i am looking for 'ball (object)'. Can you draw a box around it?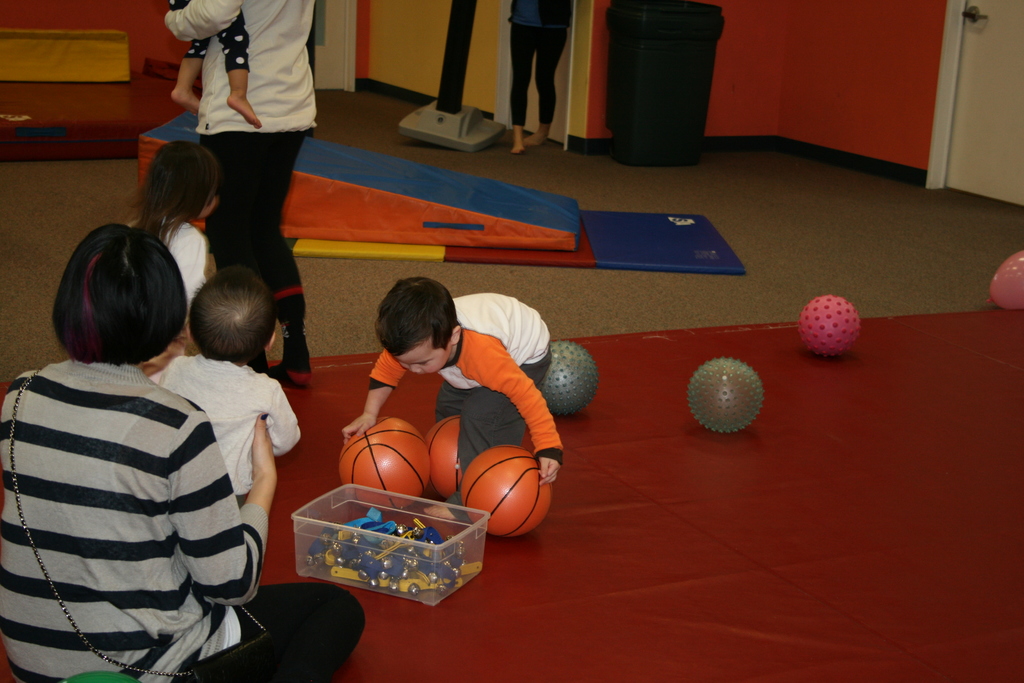
Sure, the bounding box is {"x1": 424, "y1": 420, "x2": 466, "y2": 500}.
